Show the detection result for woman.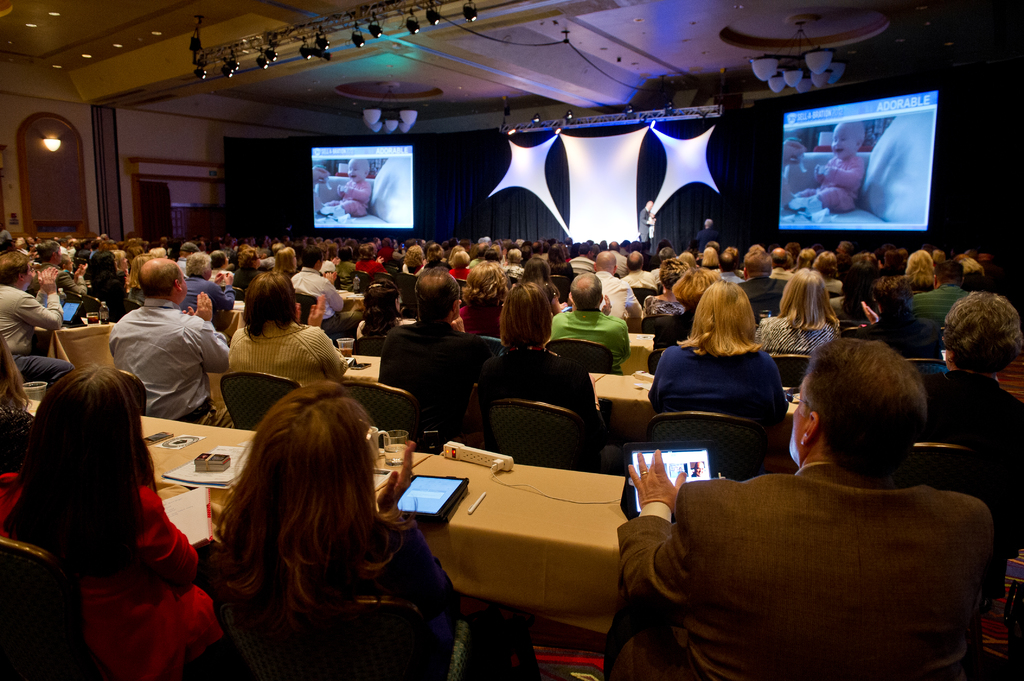
(356,244,387,275).
